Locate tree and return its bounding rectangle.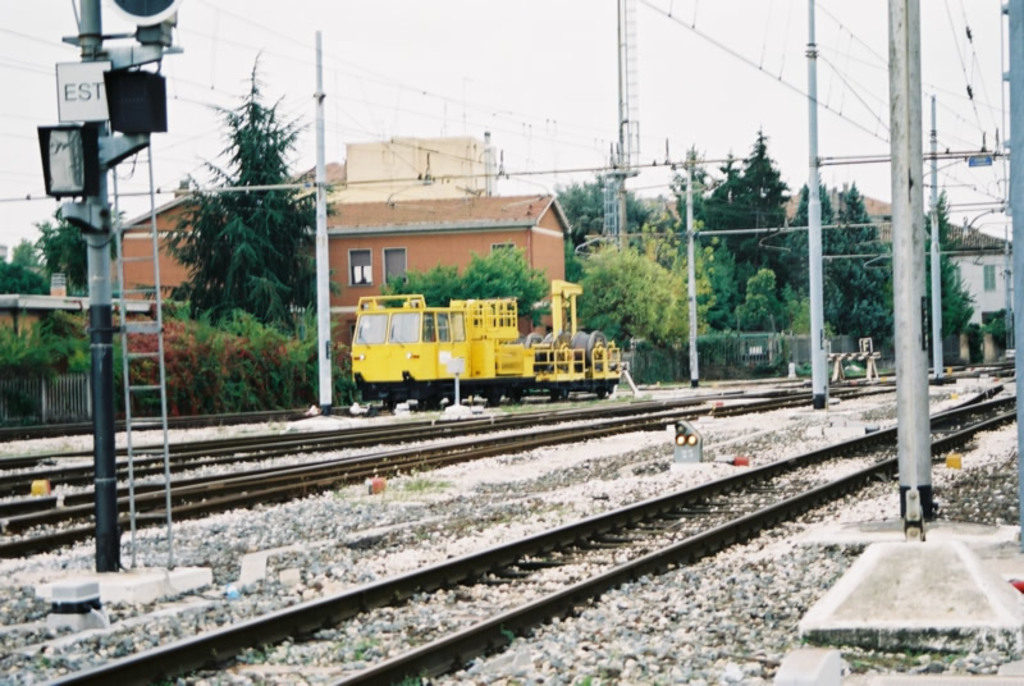
{"x1": 737, "y1": 255, "x2": 787, "y2": 346}.
